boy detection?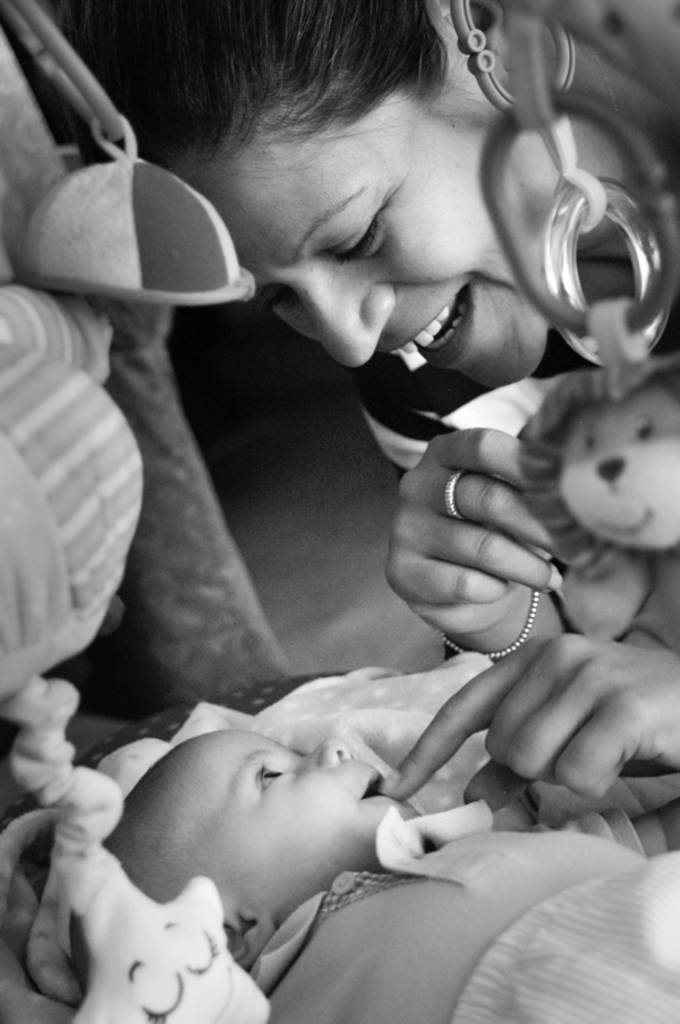
90,716,679,1023
